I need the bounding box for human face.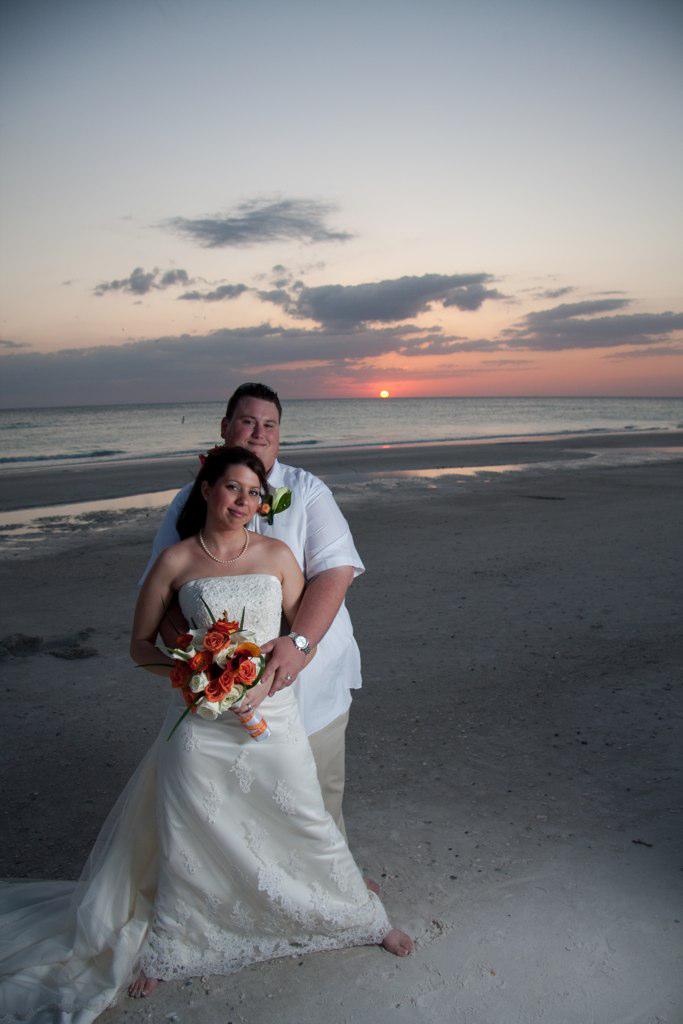
Here it is: [210,464,261,528].
